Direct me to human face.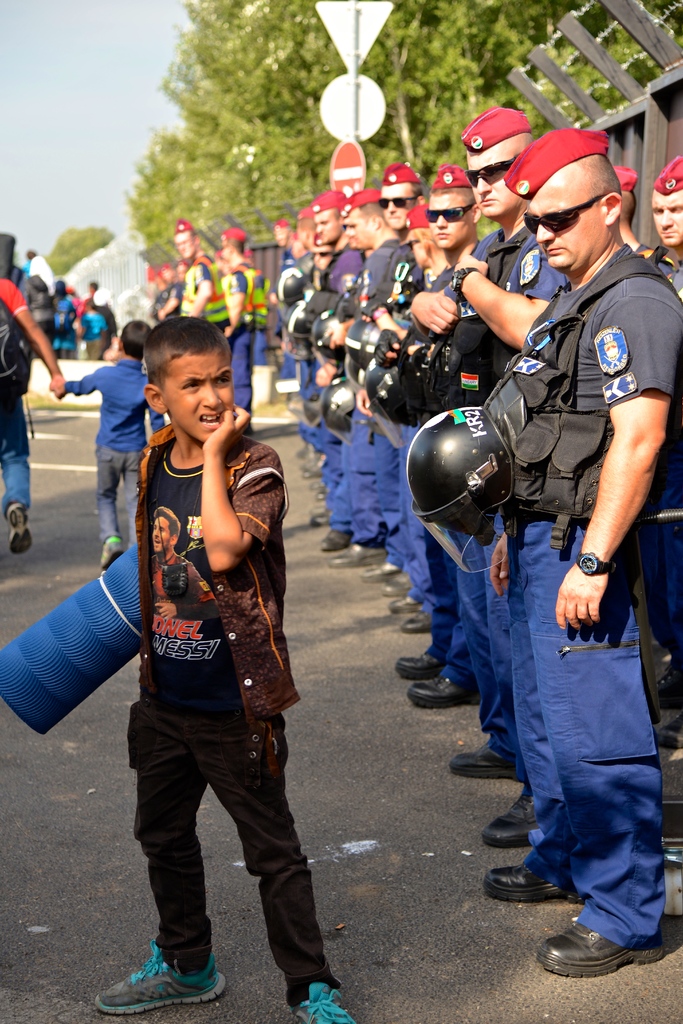
Direction: select_region(467, 146, 523, 219).
